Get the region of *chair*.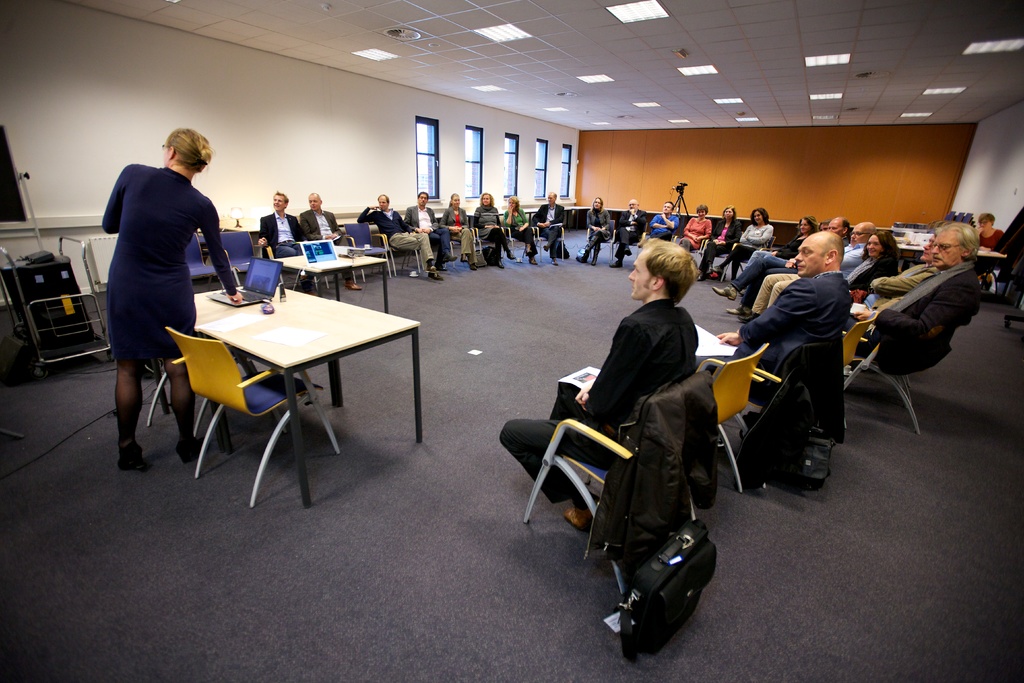
(x1=589, y1=220, x2=615, y2=267).
